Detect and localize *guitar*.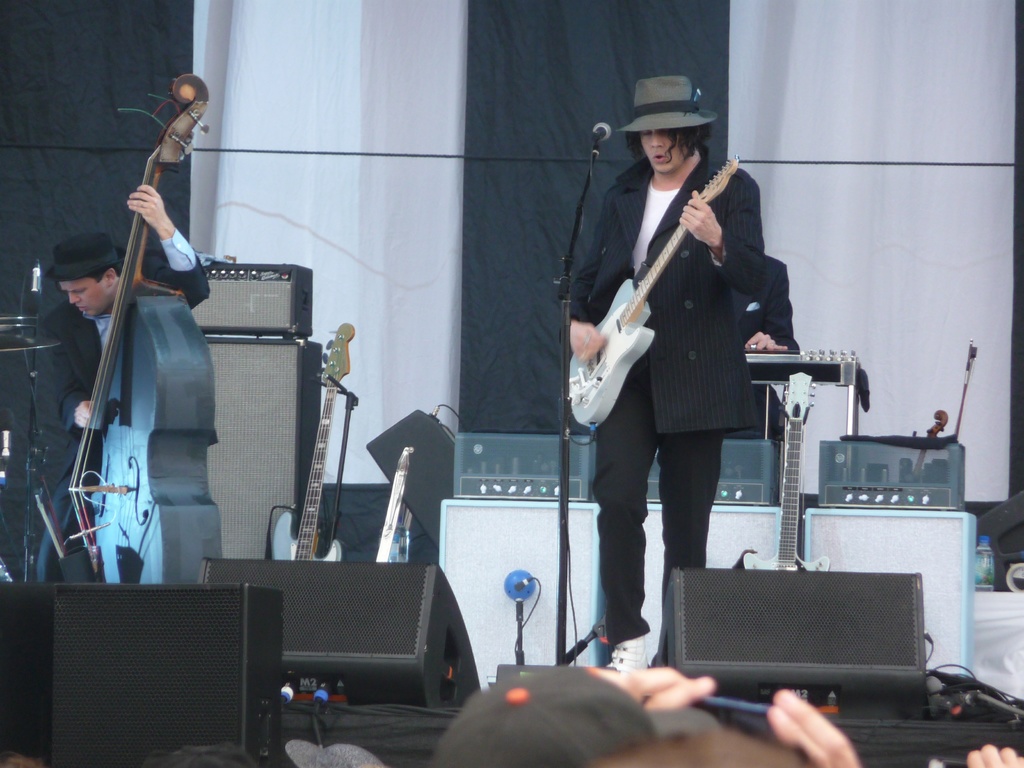
Localized at x1=73 y1=68 x2=229 y2=588.
